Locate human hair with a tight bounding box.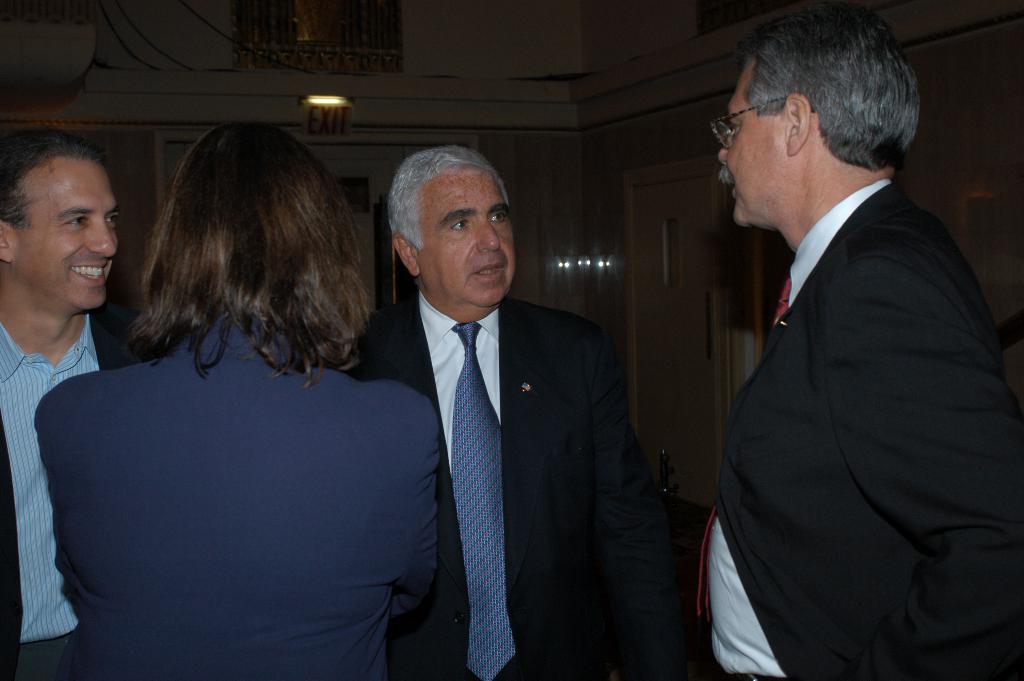
[744,3,925,171].
